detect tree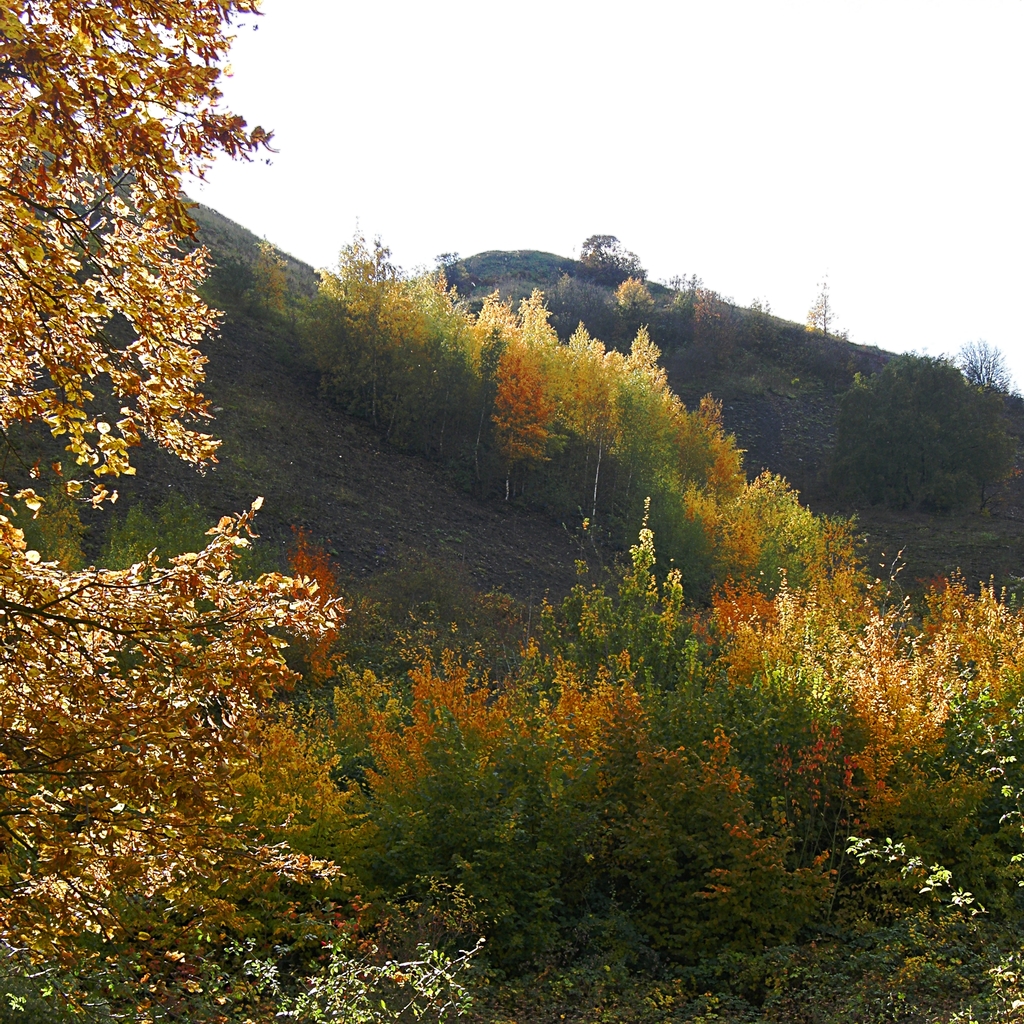
box=[963, 335, 1018, 409]
